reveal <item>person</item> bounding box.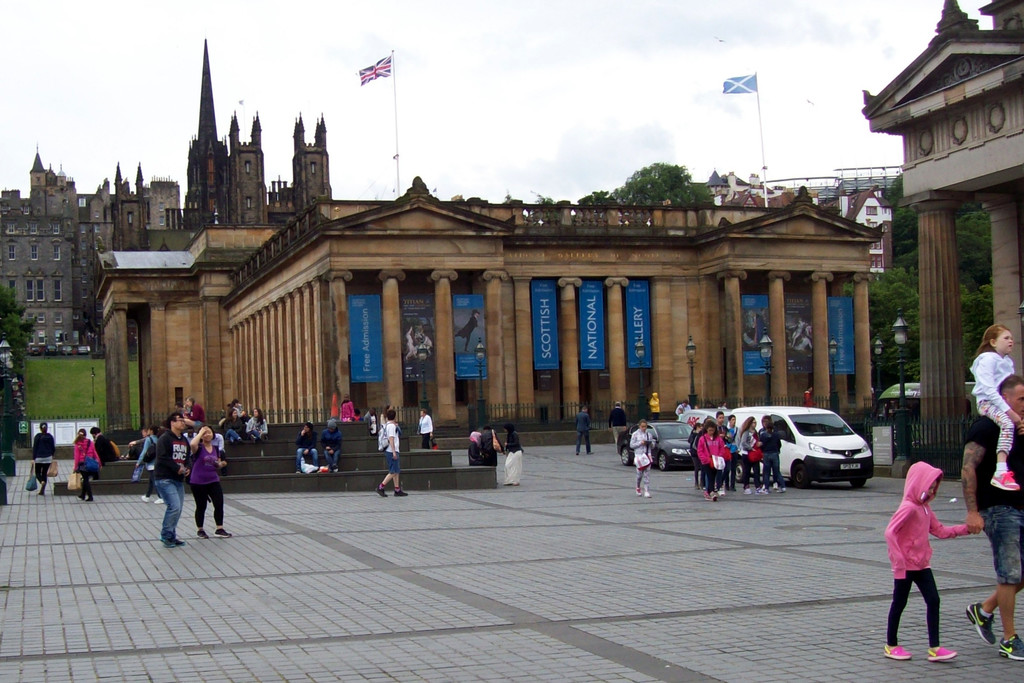
Revealed: detection(637, 418, 658, 499).
